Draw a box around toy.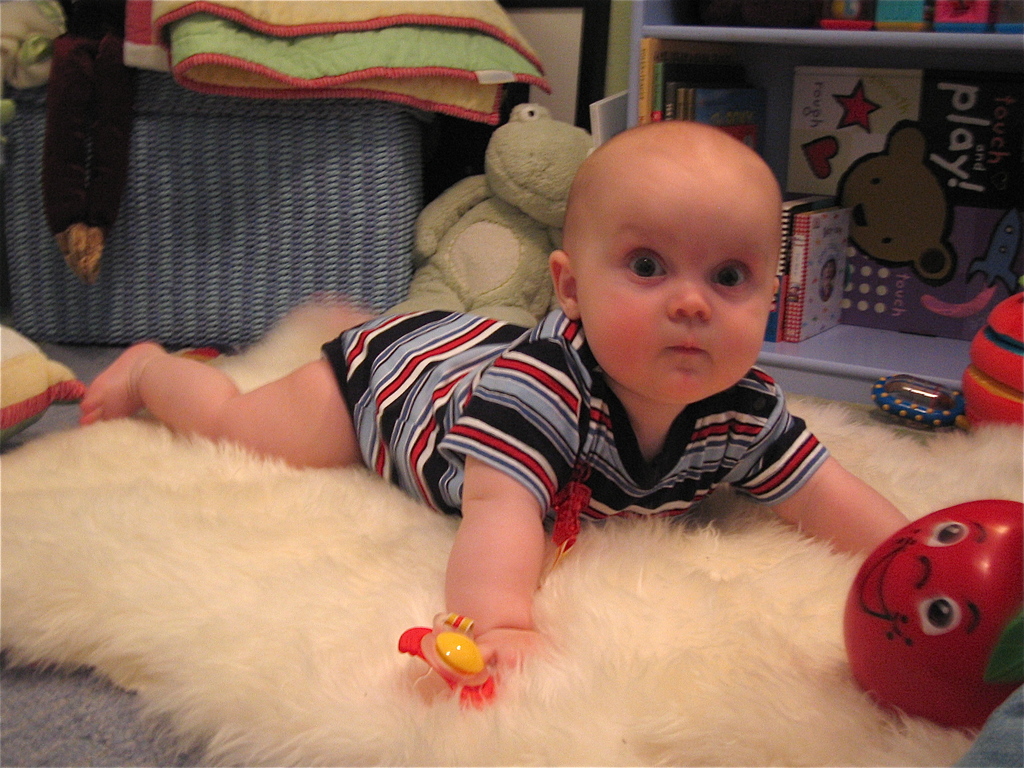
x1=843, y1=498, x2=1023, y2=739.
